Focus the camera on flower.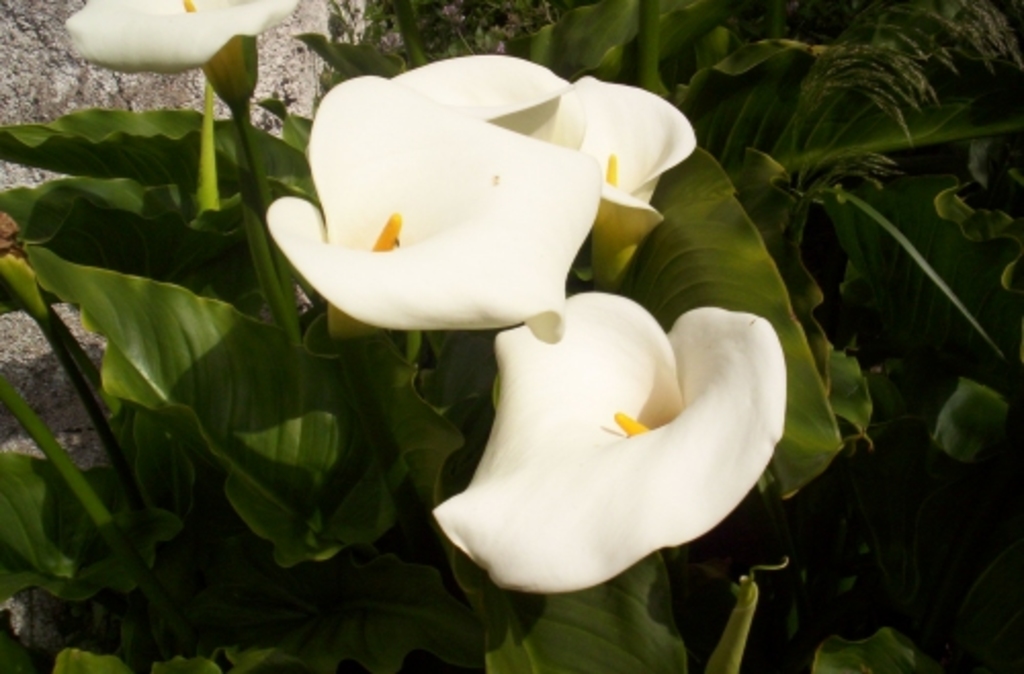
Focus region: (left=258, top=68, right=598, bottom=338).
